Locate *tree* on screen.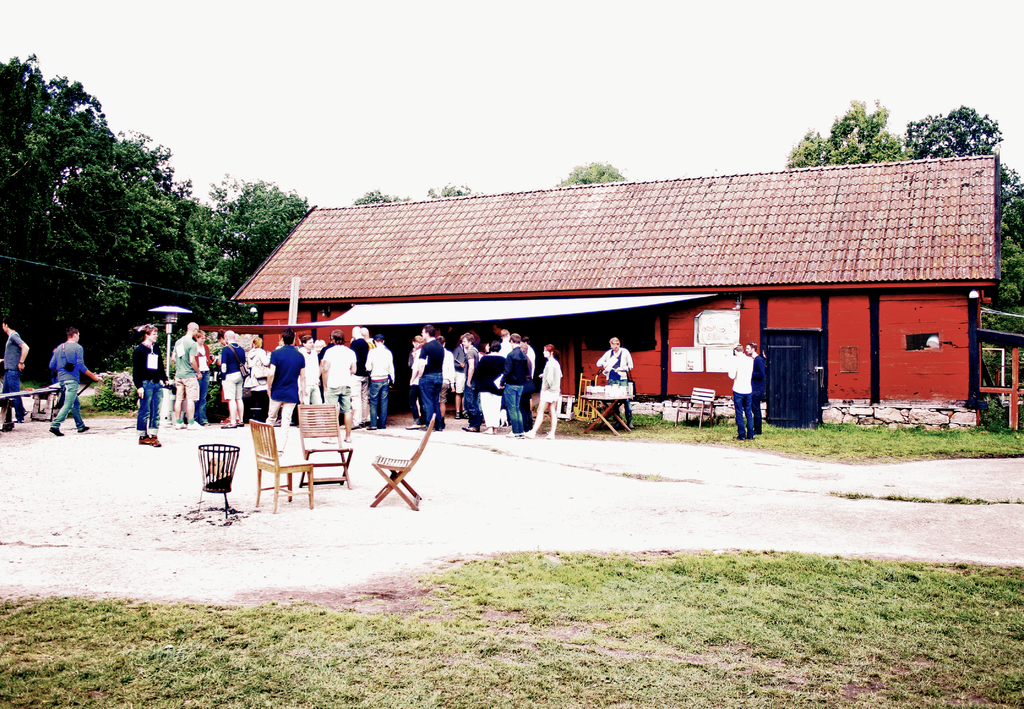
On screen at [left=428, top=181, right=476, bottom=199].
